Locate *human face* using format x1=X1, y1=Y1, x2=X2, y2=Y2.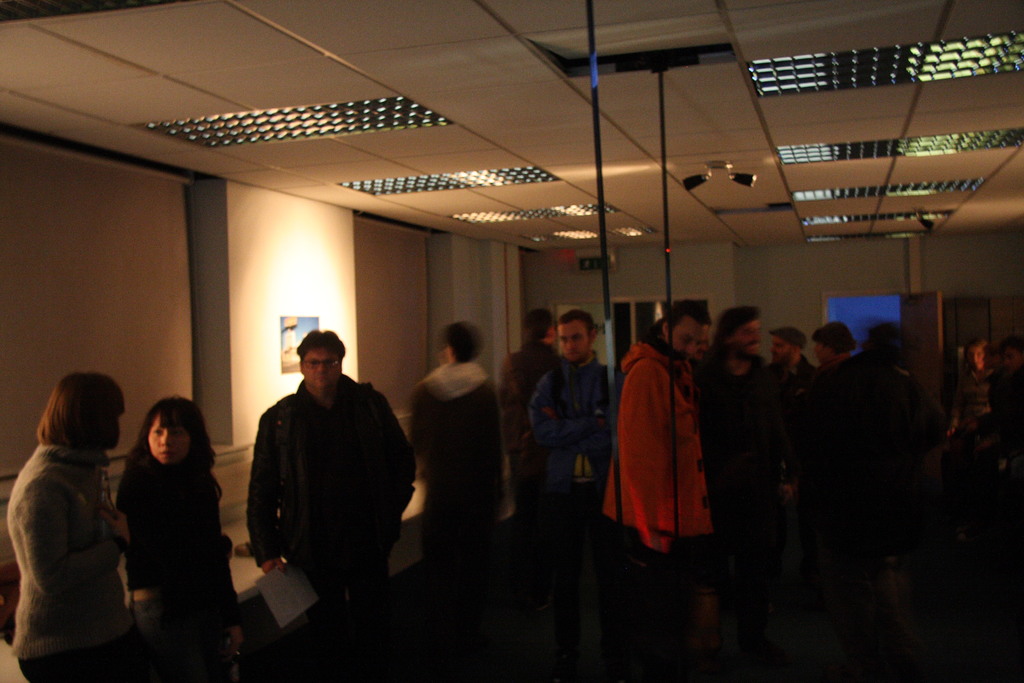
x1=727, y1=318, x2=762, y2=358.
